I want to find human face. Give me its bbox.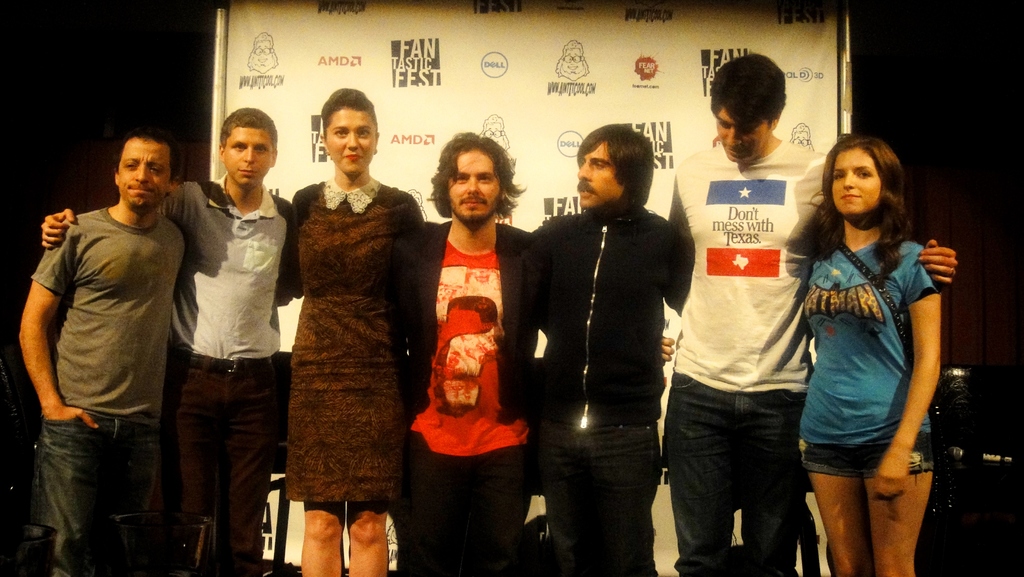
(715,113,769,167).
